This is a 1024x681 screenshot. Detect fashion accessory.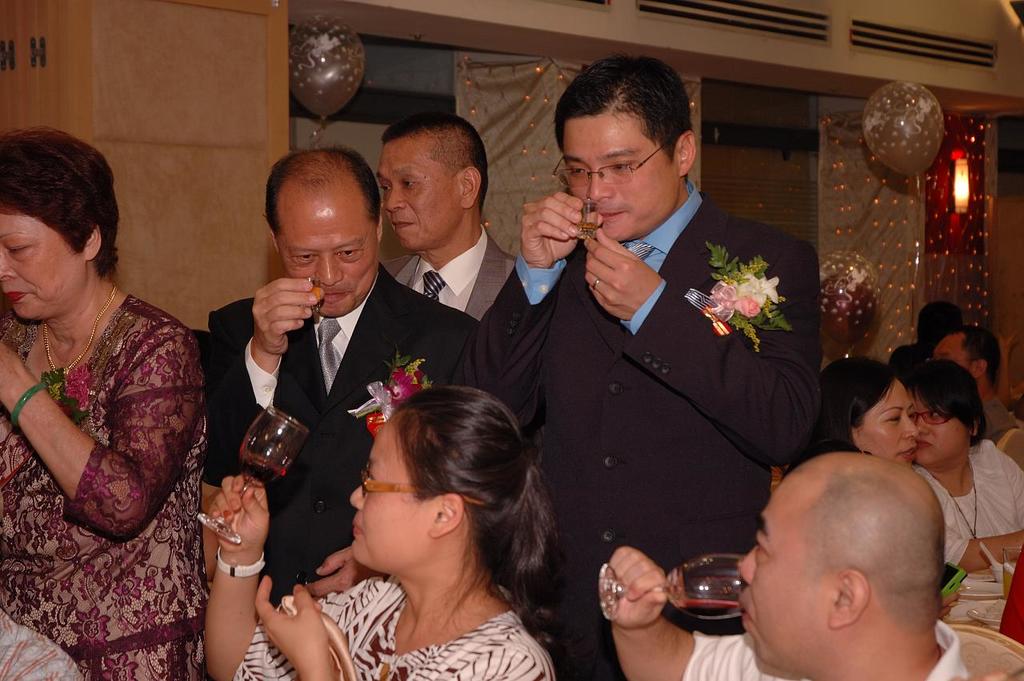
[929, 467, 982, 537].
